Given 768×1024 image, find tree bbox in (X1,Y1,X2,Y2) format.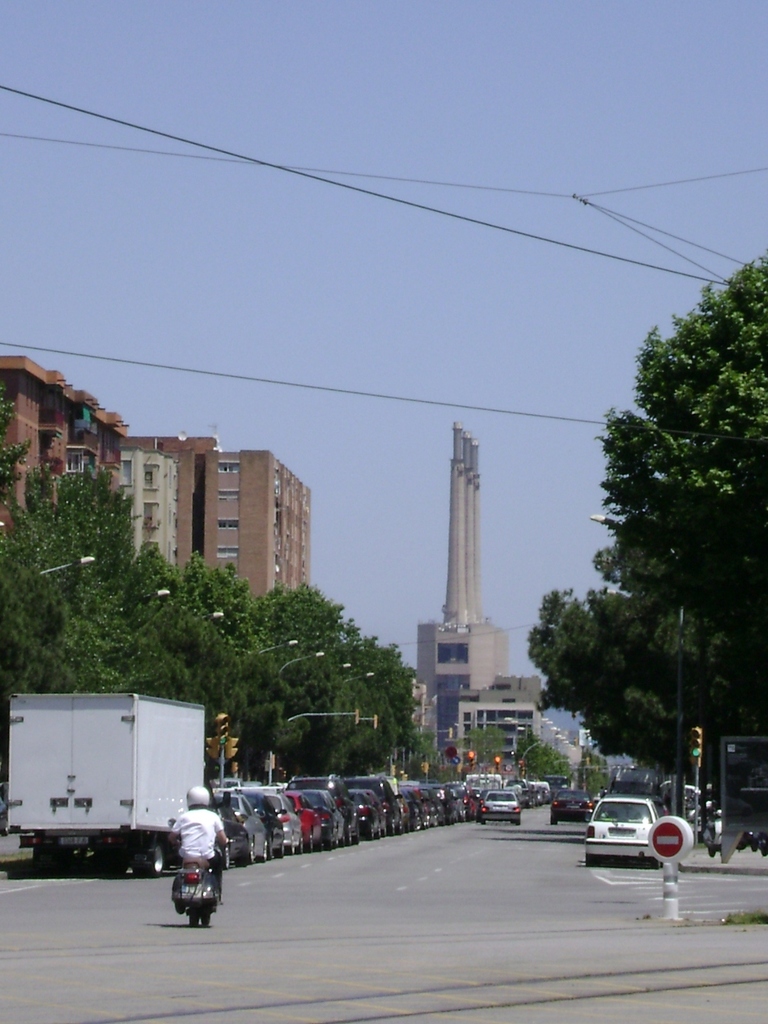
(0,385,432,784).
